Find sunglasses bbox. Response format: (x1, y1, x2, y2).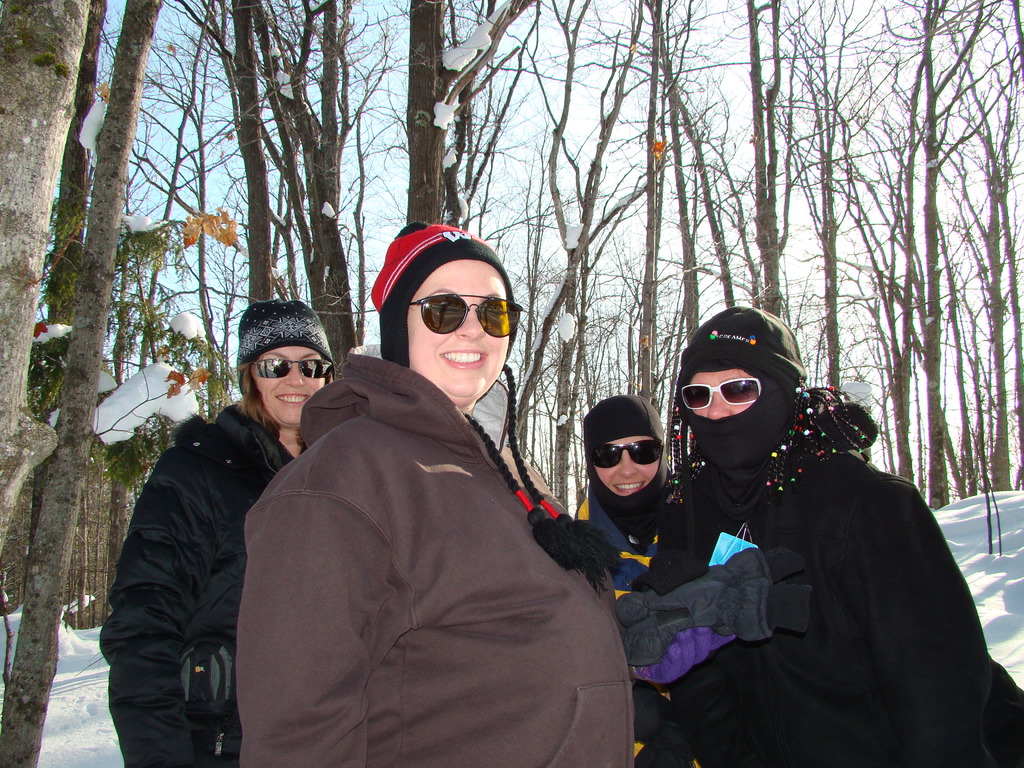
(256, 360, 332, 380).
